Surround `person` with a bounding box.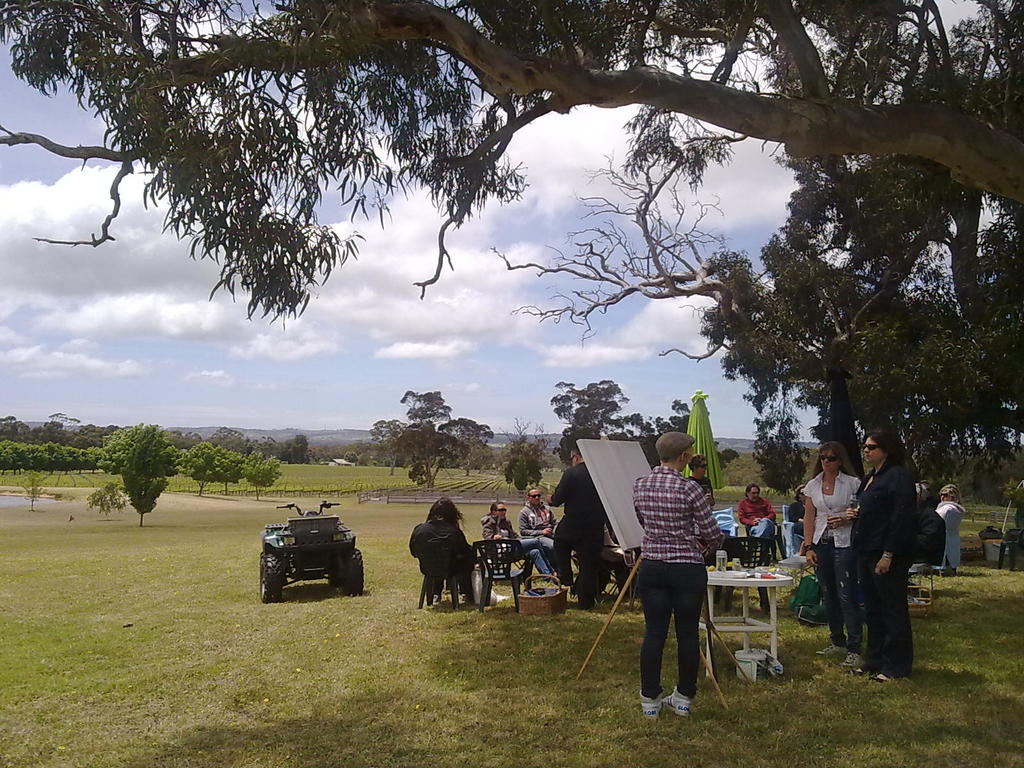
(left=801, top=438, right=860, bottom=668).
